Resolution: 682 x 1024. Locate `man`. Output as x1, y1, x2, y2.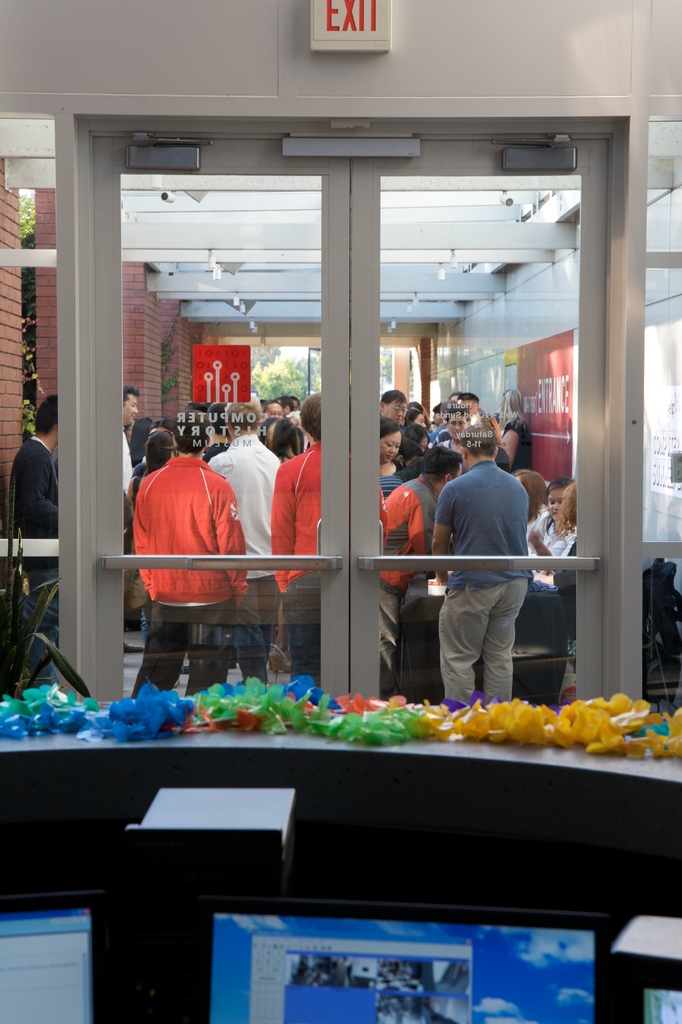
117, 408, 263, 706.
